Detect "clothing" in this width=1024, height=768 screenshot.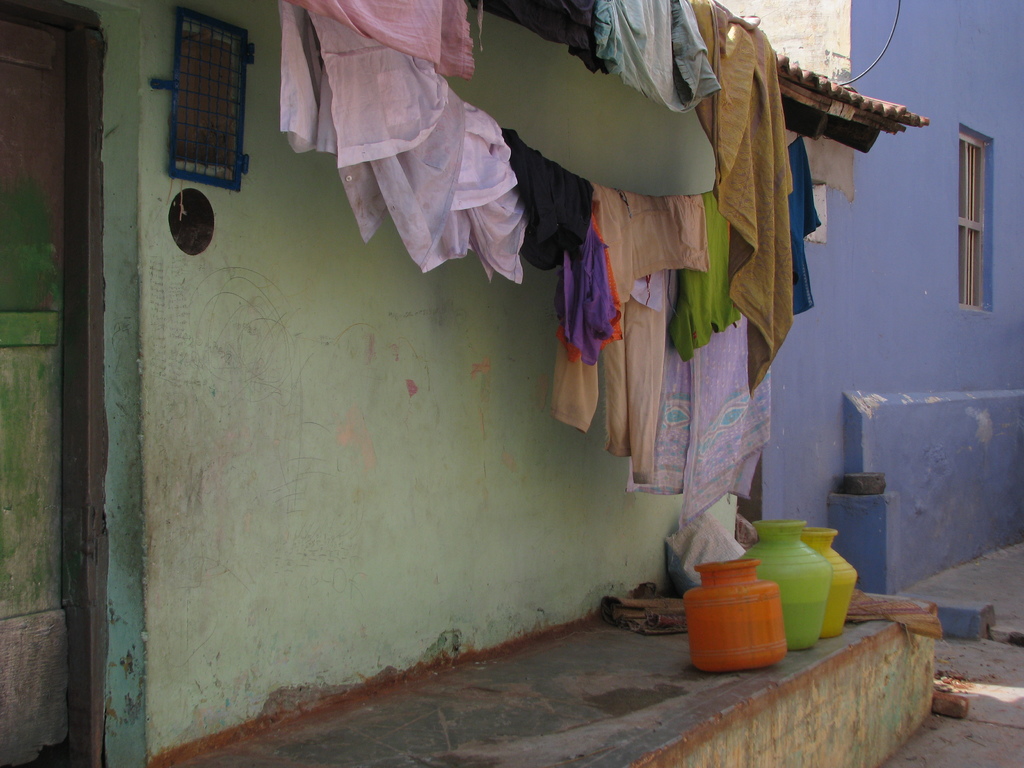
Detection: BBox(785, 132, 823, 313).
